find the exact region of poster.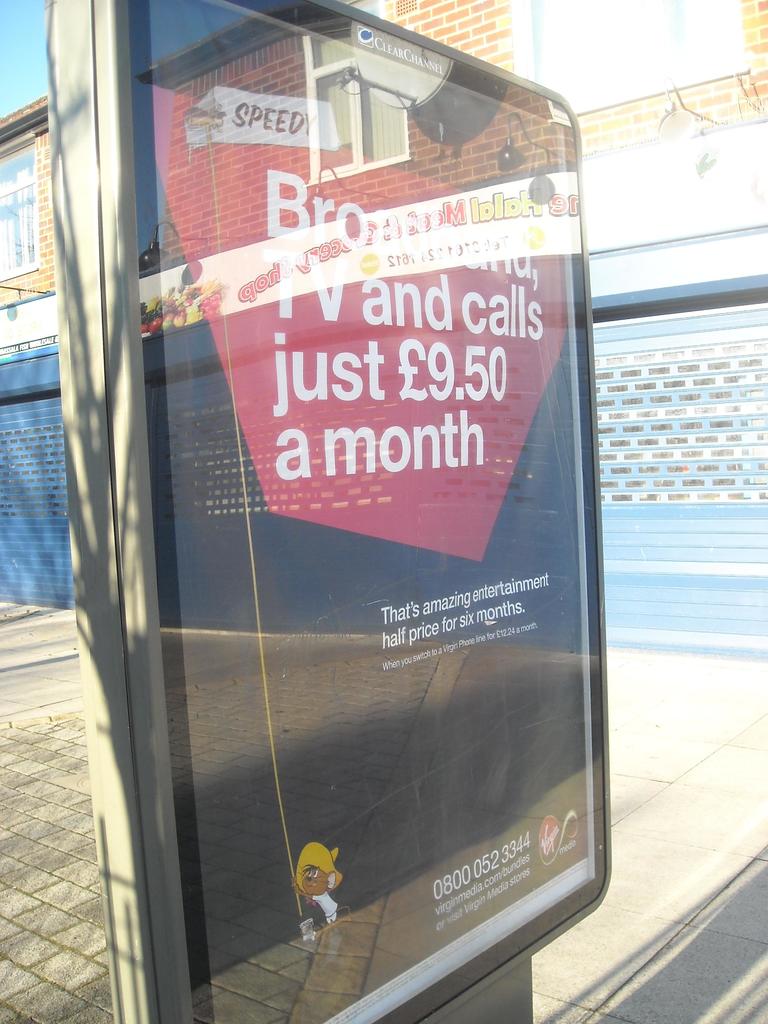
Exact region: bbox(133, 0, 598, 1023).
